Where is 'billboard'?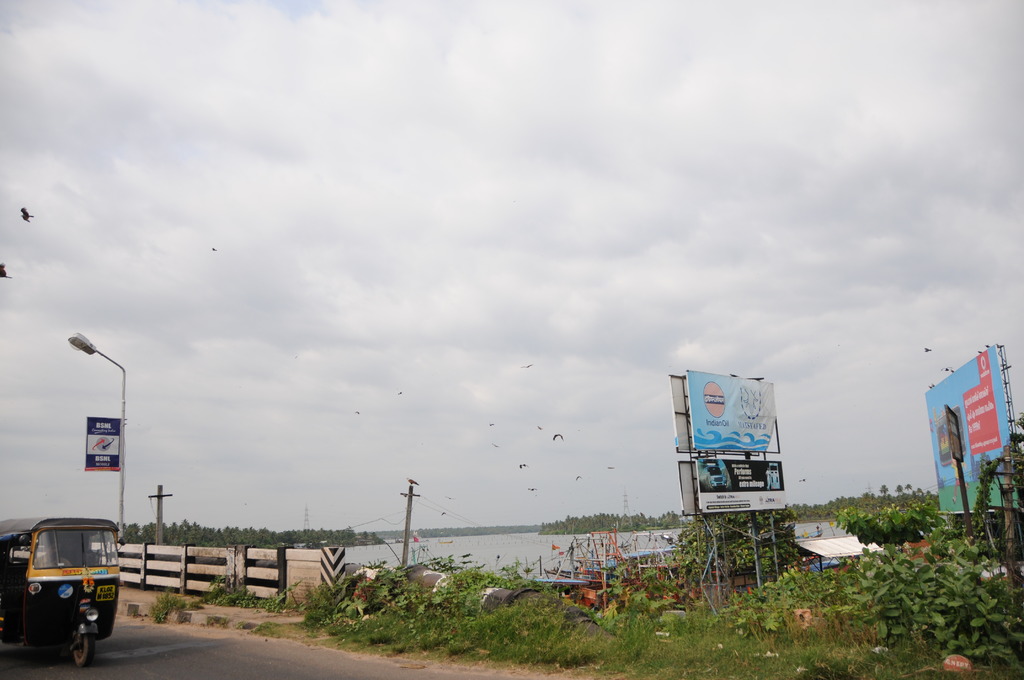
696/458/787/522.
